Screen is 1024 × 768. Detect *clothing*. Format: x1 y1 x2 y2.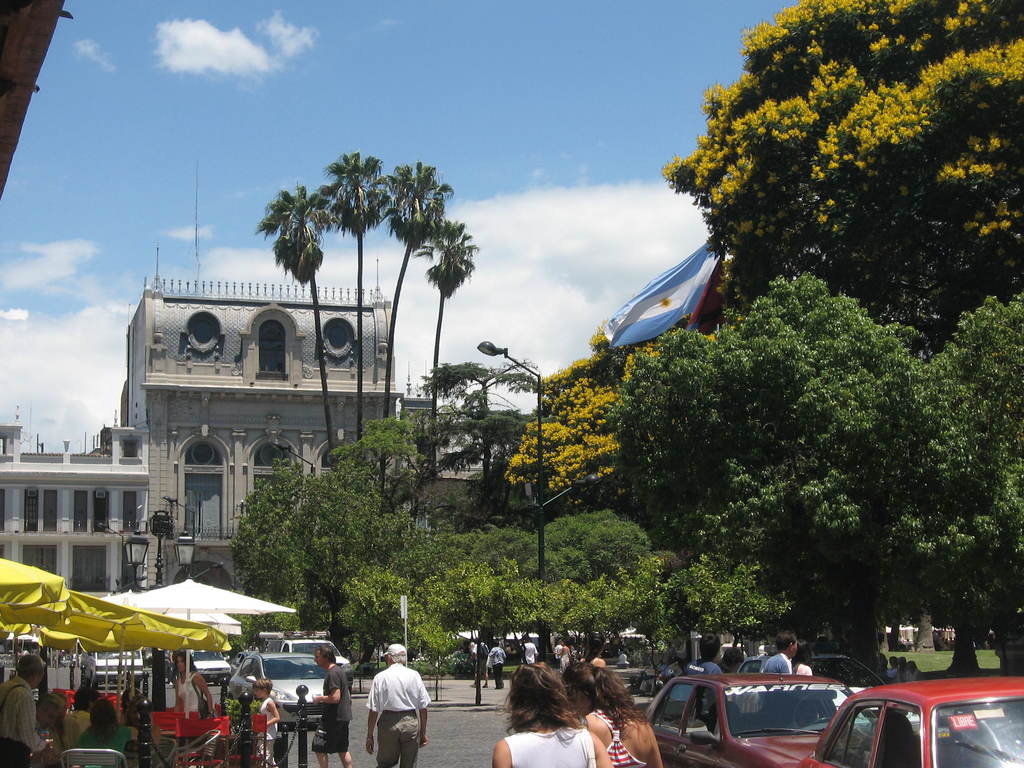
350 659 428 764.
